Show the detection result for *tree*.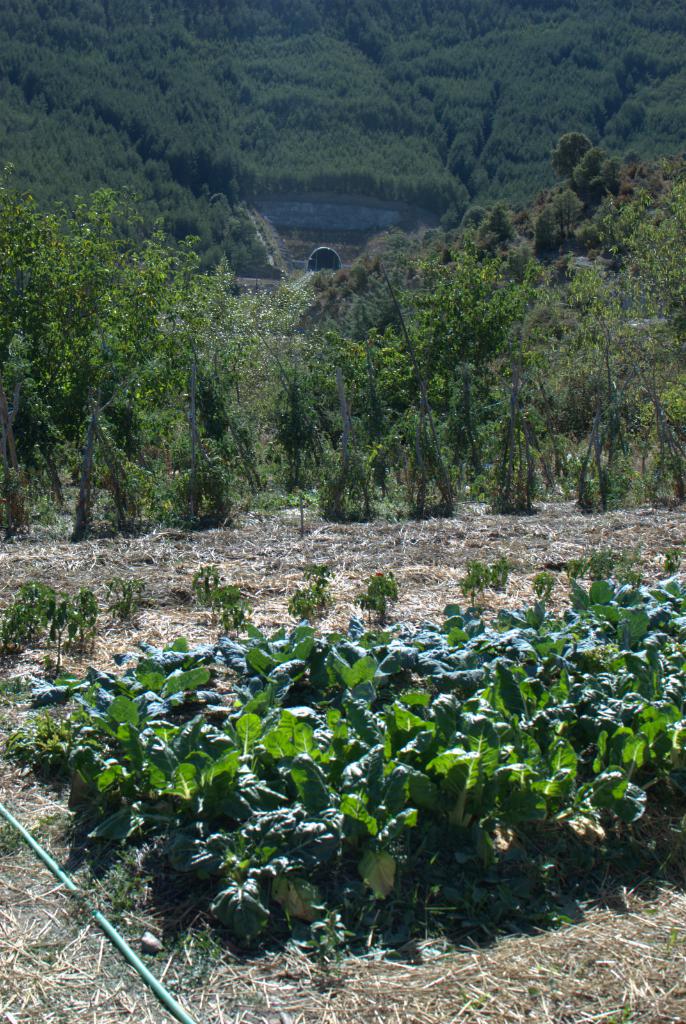
[left=399, top=136, right=664, bottom=513].
